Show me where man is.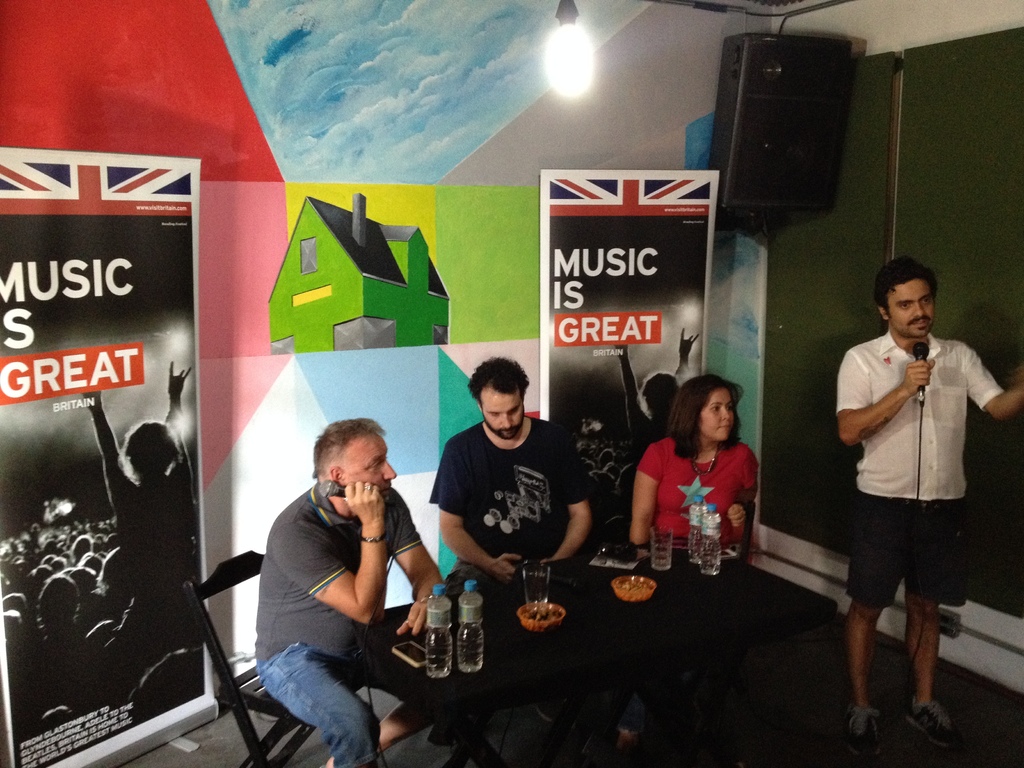
man is at 833,252,1023,758.
